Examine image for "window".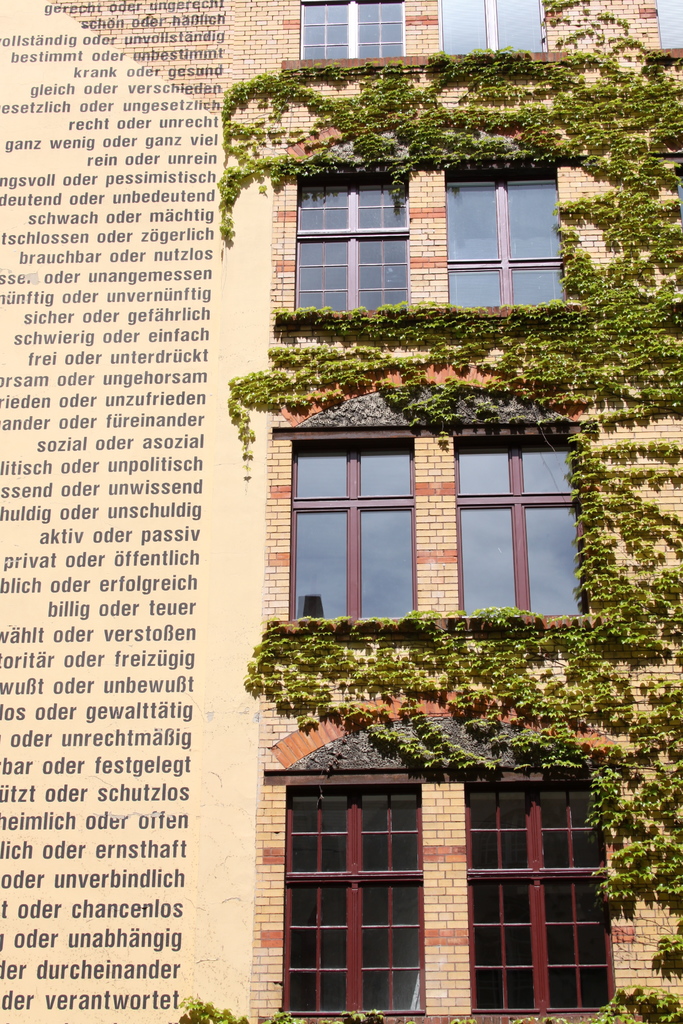
Examination result: [440,0,543,52].
